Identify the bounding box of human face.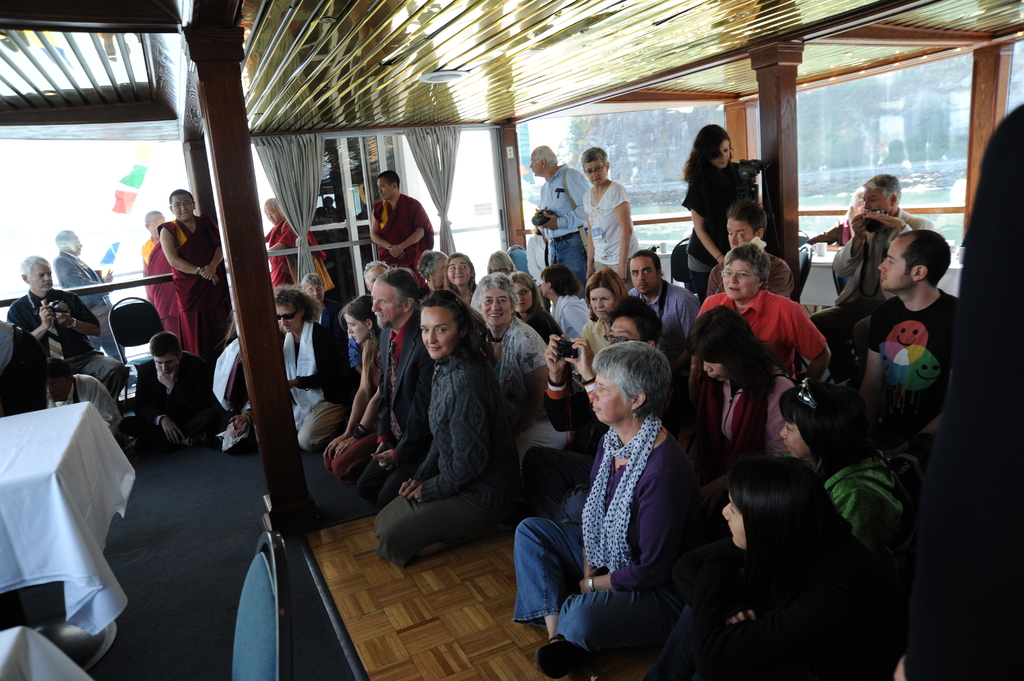
<bbox>280, 306, 301, 335</bbox>.
